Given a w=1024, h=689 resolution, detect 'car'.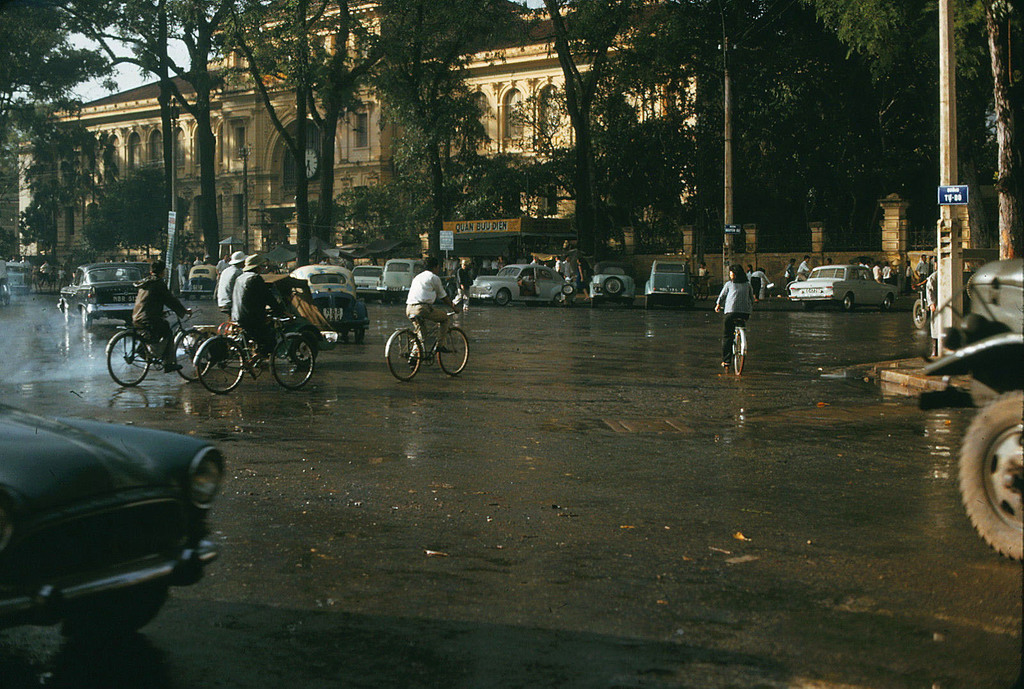
box(0, 401, 223, 633).
